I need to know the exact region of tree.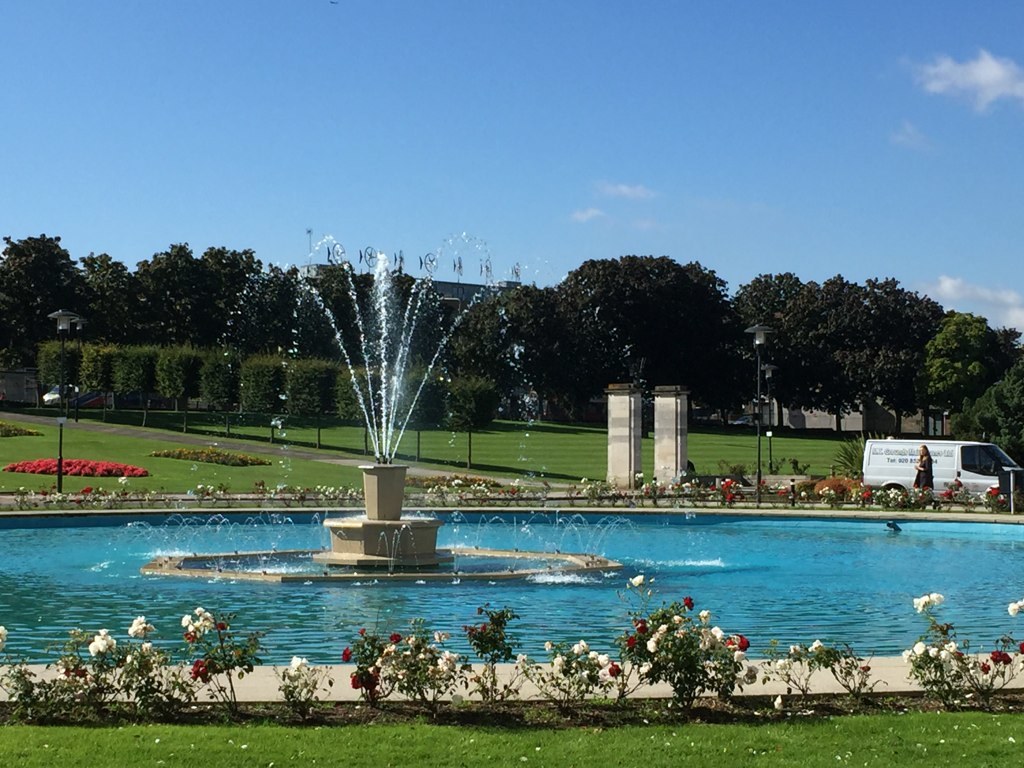
Region: x1=0, y1=222, x2=97, y2=366.
